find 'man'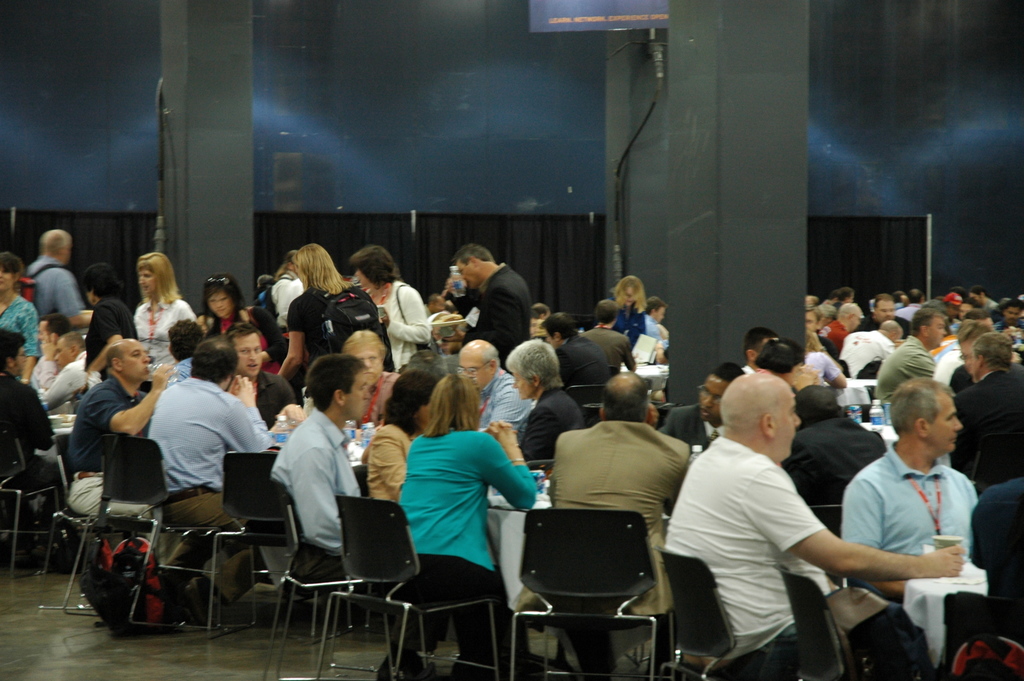
rect(540, 314, 611, 386)
